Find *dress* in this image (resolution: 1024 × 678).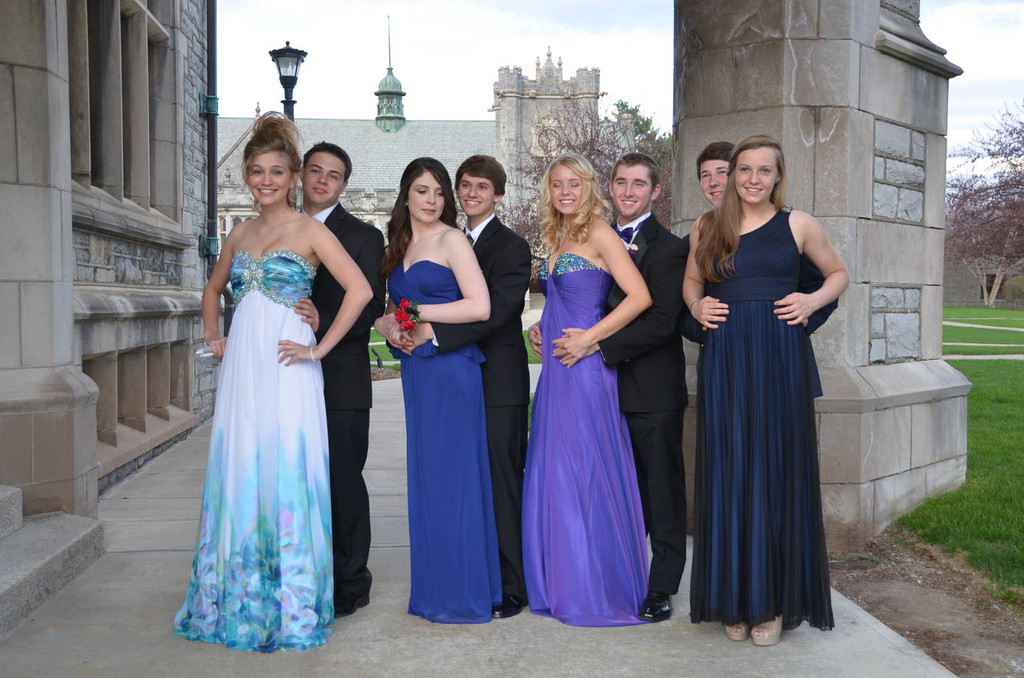
bbox(689, 210, 836, 630).
